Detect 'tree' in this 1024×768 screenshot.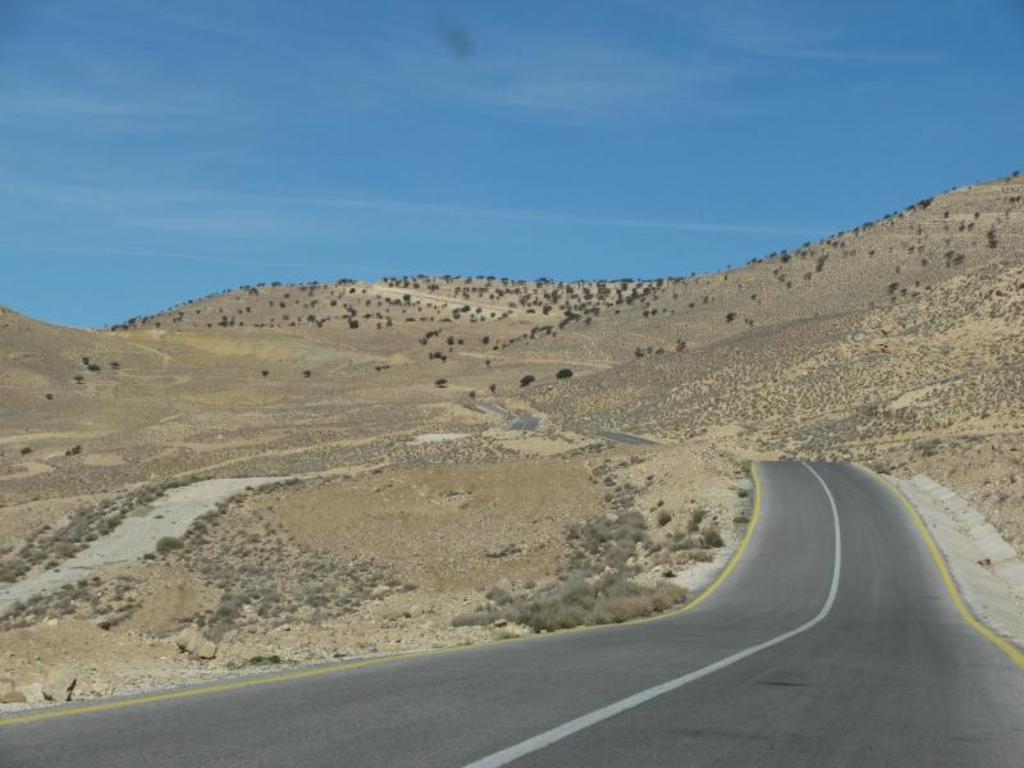
Detection: pyautogui.locateOnScreen(374, 321, 379, 325).
